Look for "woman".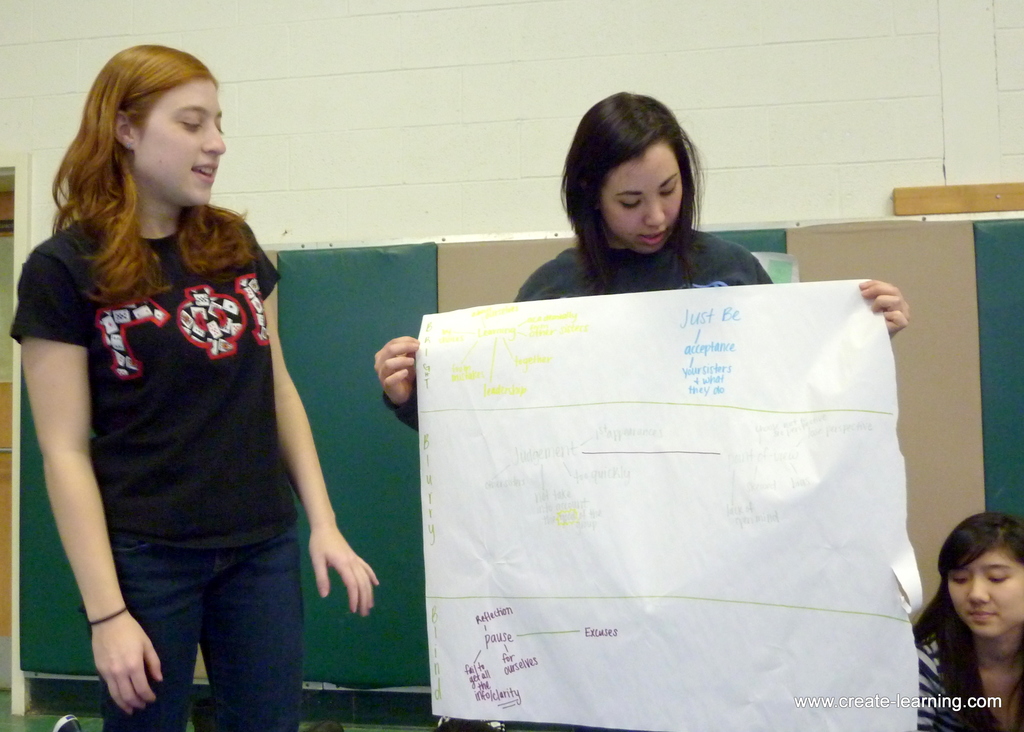
Found: x1=15, y1=39, x2=382, y2=731.
